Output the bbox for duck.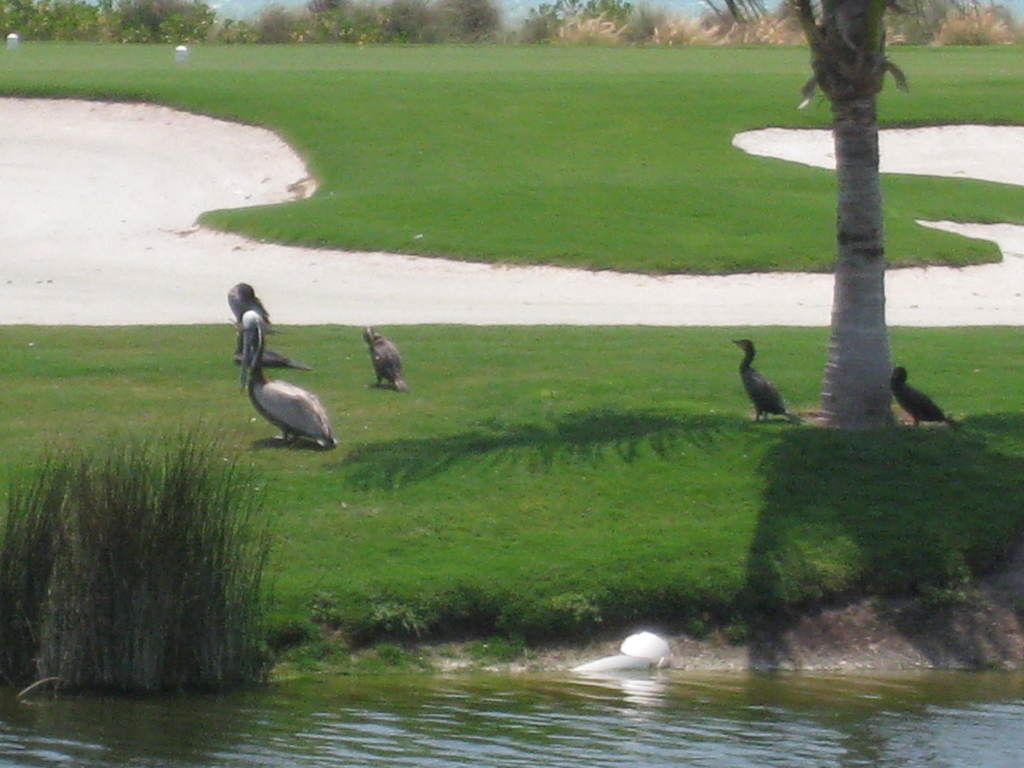
<bbox>739, 339, 810, 429</bbox>.
